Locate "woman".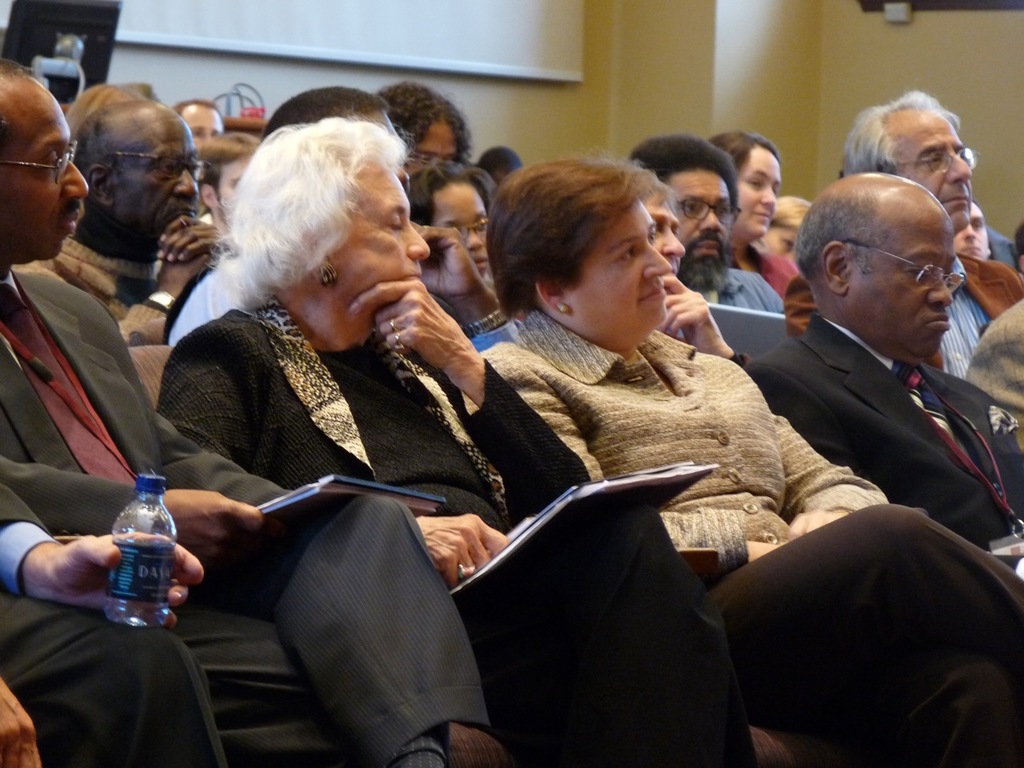
Bounding box: (left=703, top=127, right=802, bottom=299).
